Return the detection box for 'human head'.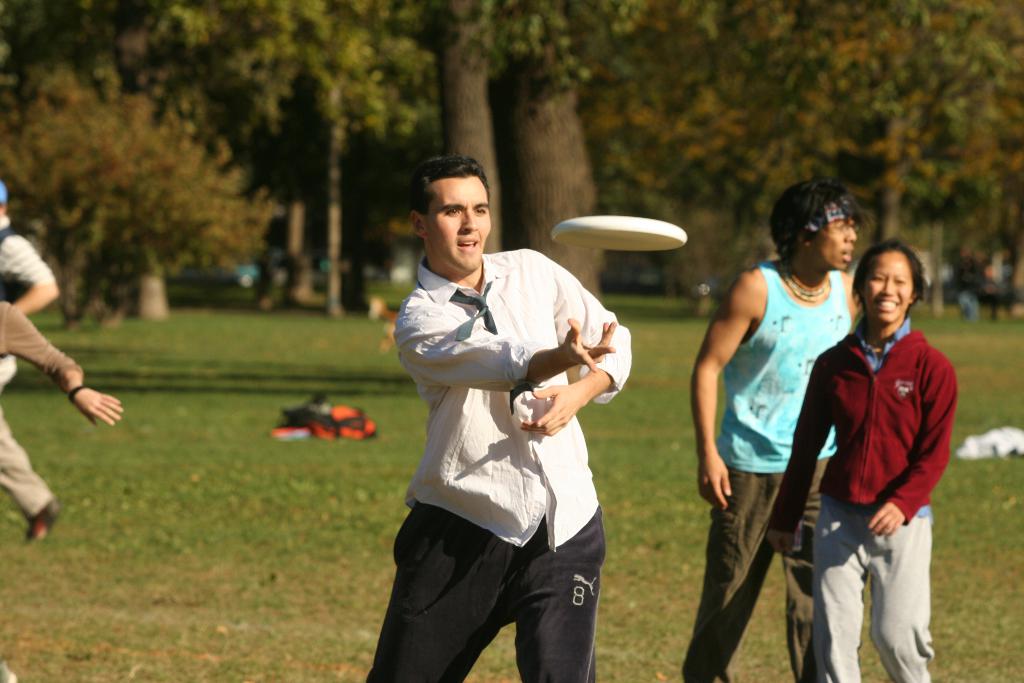
[x1=870, y1=242, x2=940, y2=329].
